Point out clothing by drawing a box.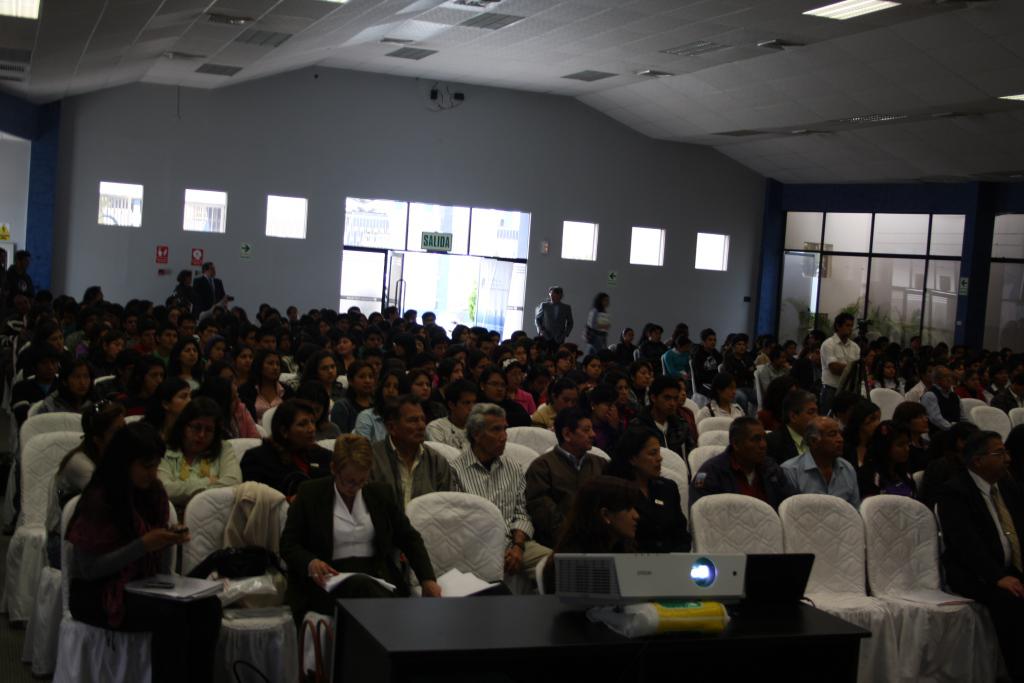
[x1=754, y1=356, x2=793, y2=391].
